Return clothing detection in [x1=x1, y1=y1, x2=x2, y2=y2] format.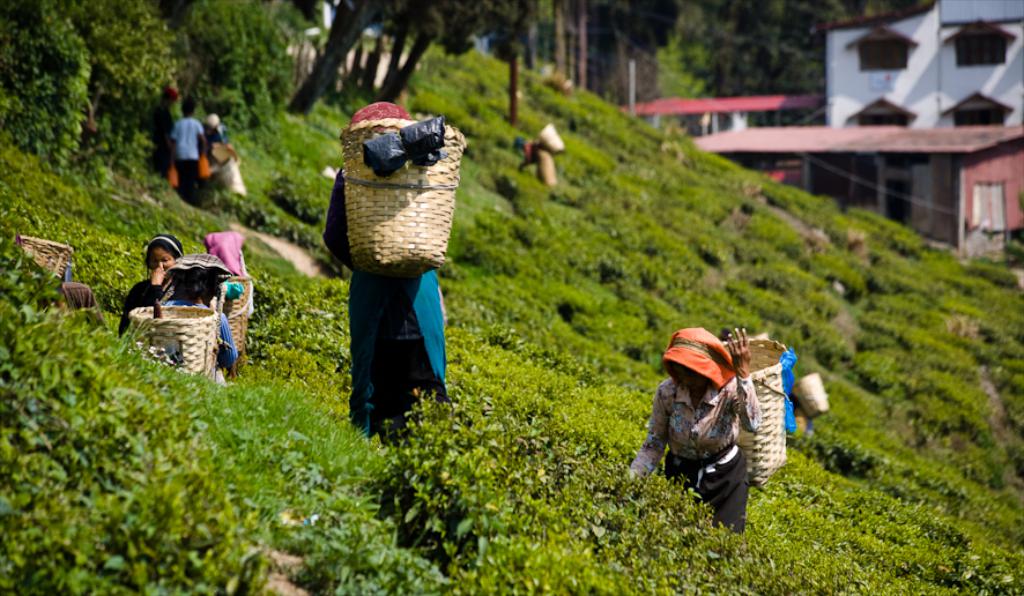
[x1=116, y1=269, x2=196, y2=345].
